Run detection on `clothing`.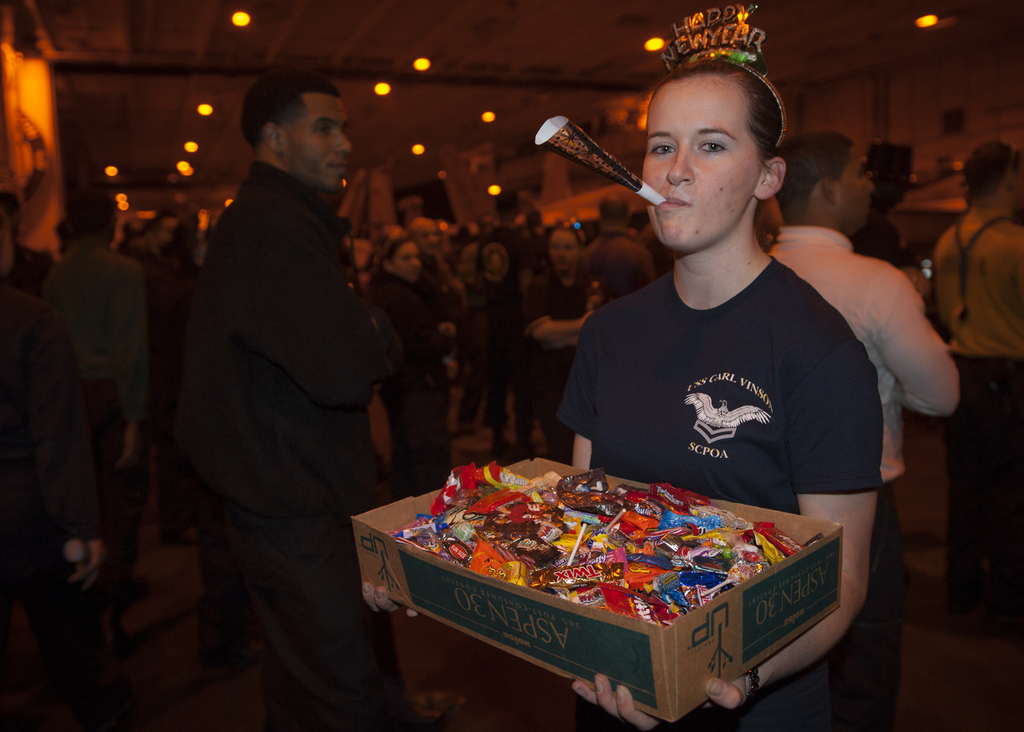
Result: (358, 274, 448, 484).
